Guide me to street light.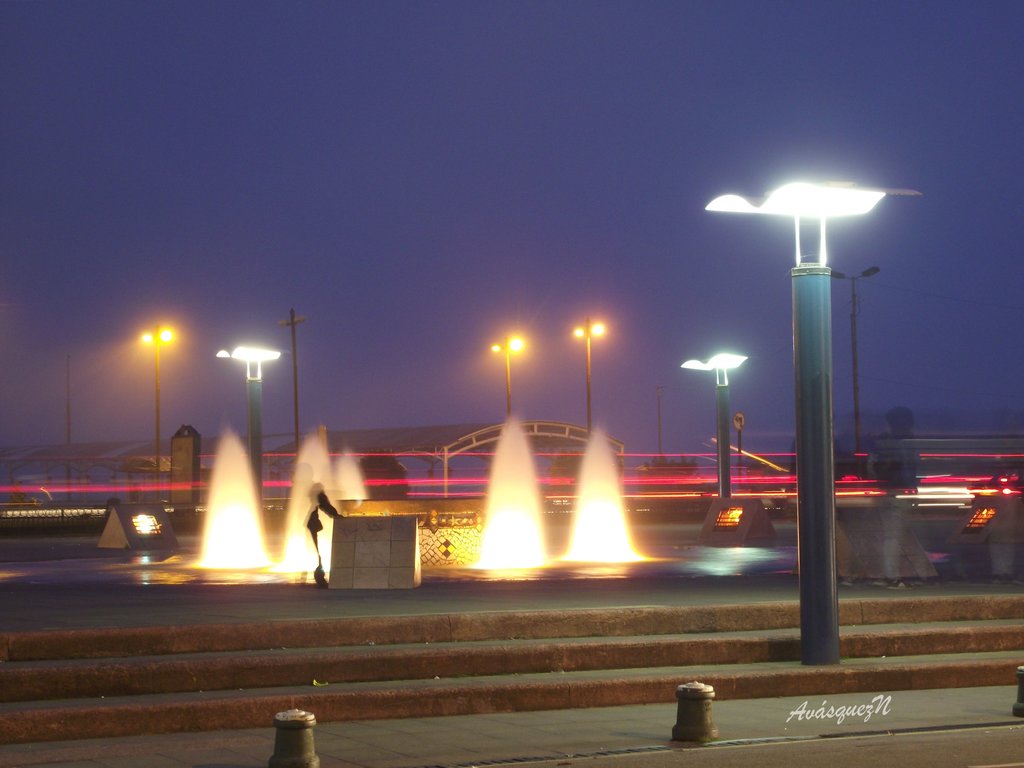
Guidance: detection(700, 152, 928, 637).
